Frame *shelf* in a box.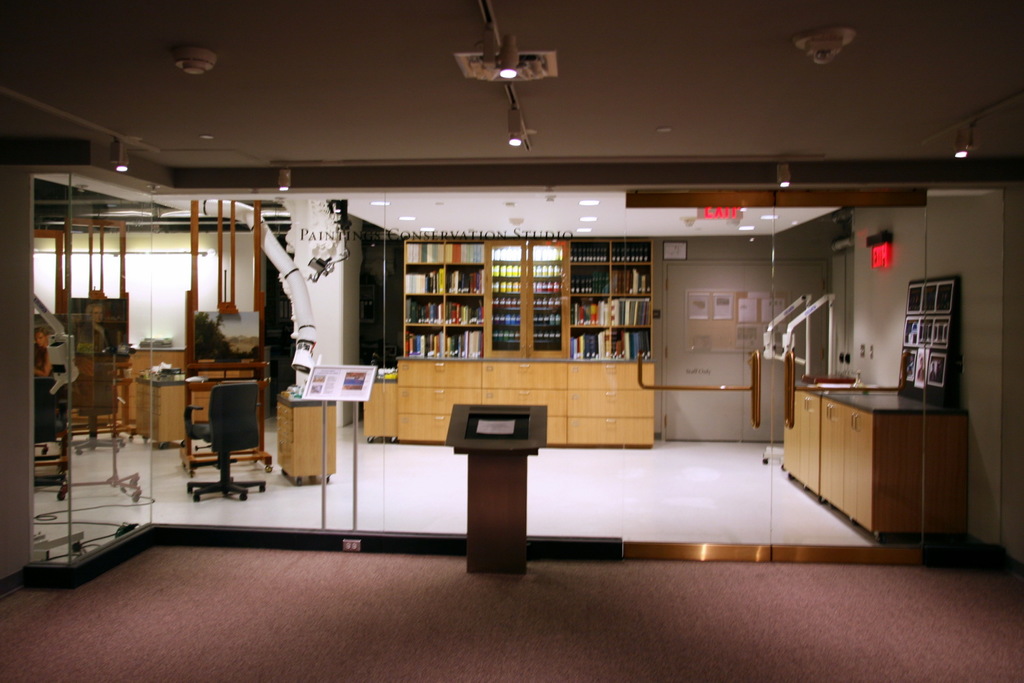
(left=533, top=262, right=561, bottom=283).
